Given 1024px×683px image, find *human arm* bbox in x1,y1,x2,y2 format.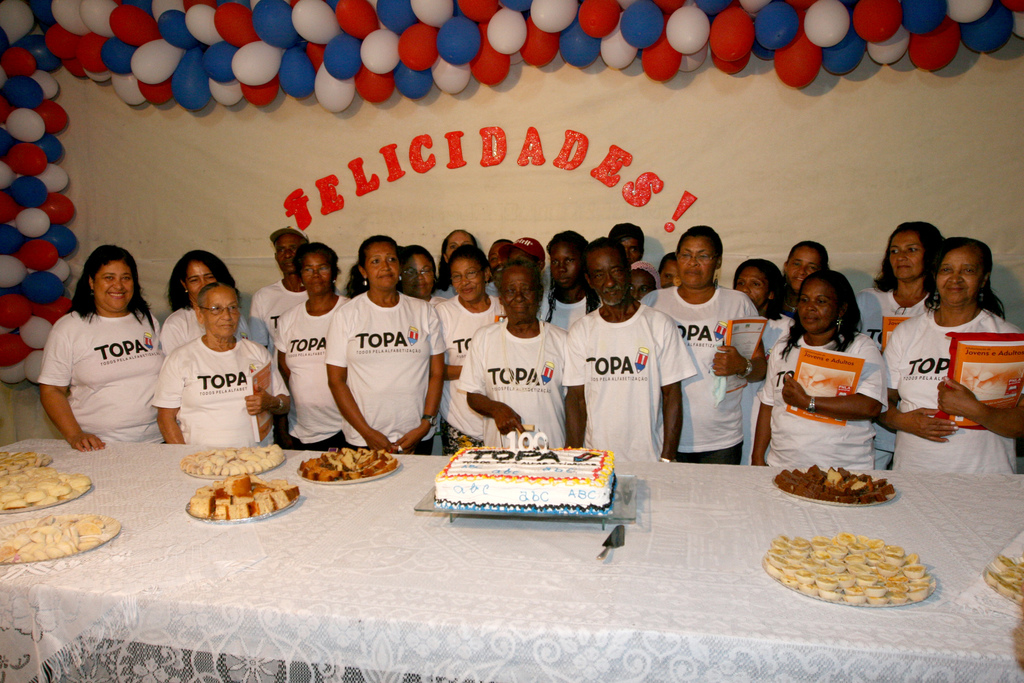
241,345,292,417.
